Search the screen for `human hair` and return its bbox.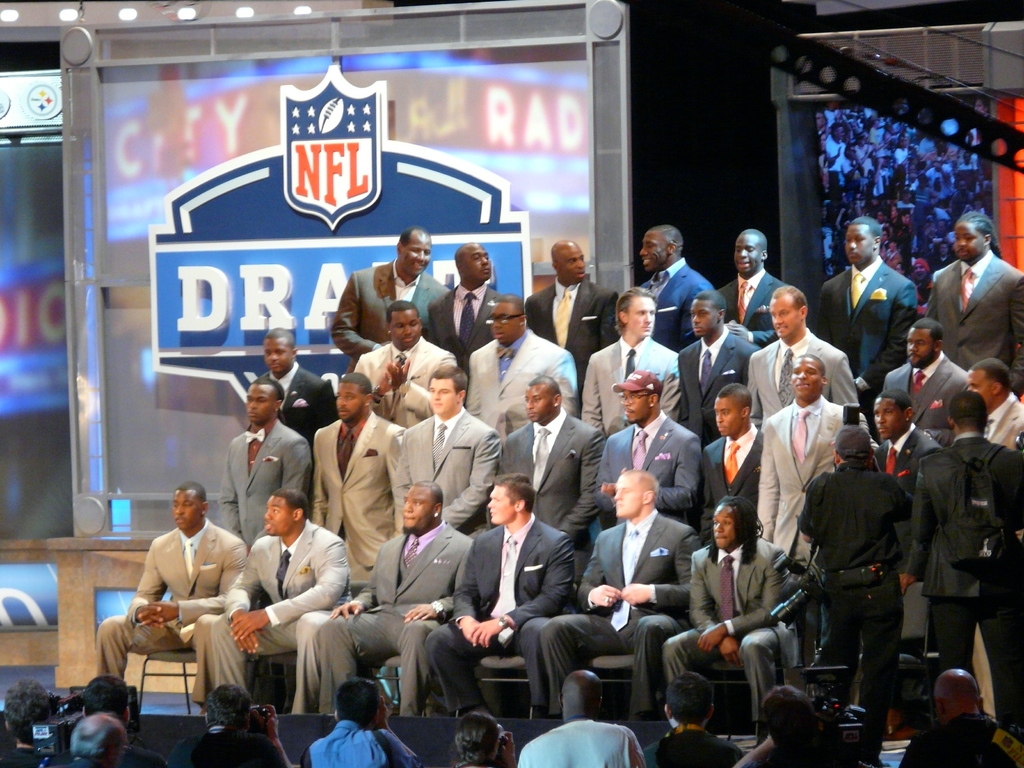
Found: left=432, top=367, right=469, bottom=401.
